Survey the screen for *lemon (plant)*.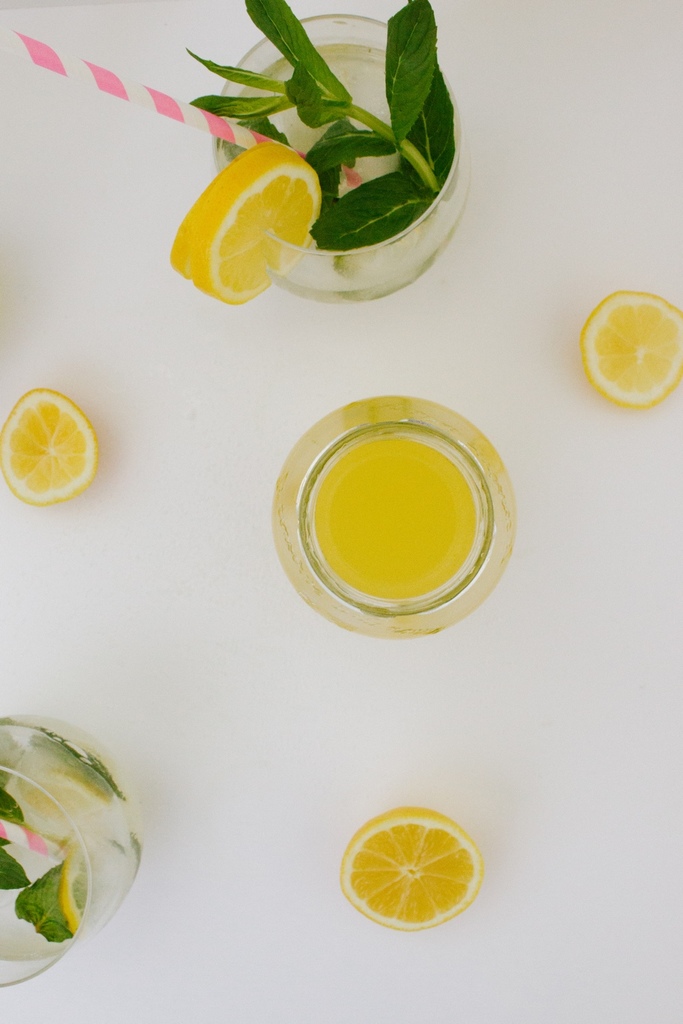
Survey found: <box>576,291,682,412</box>.
